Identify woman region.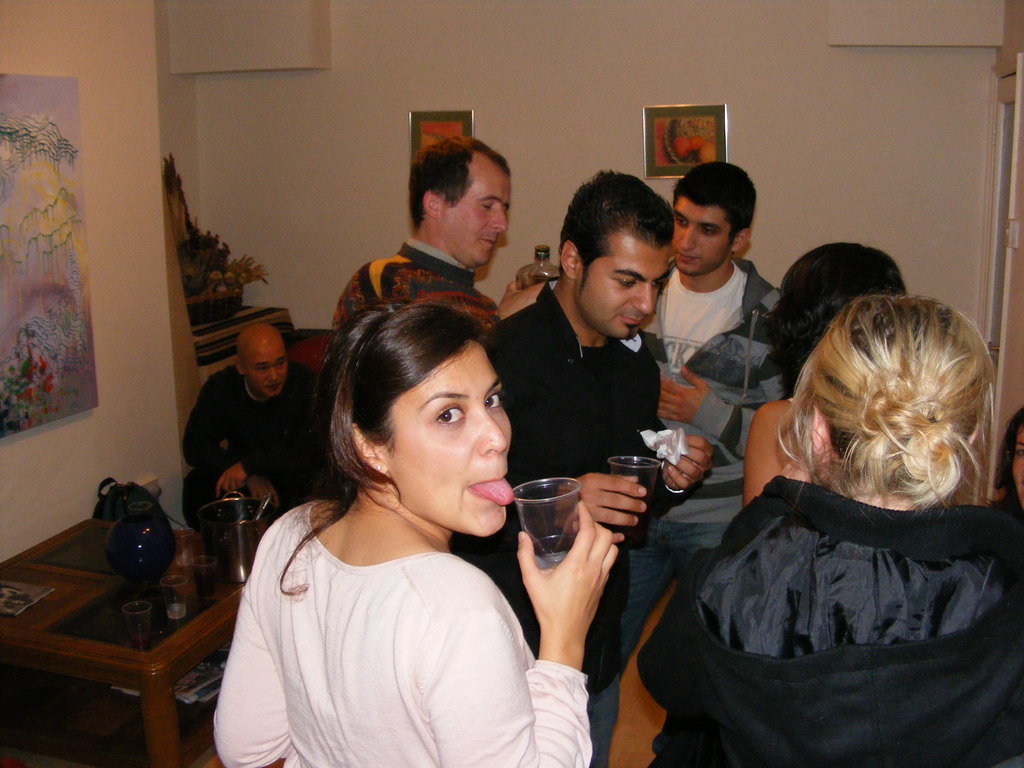
Region: 739 237 912 513.
